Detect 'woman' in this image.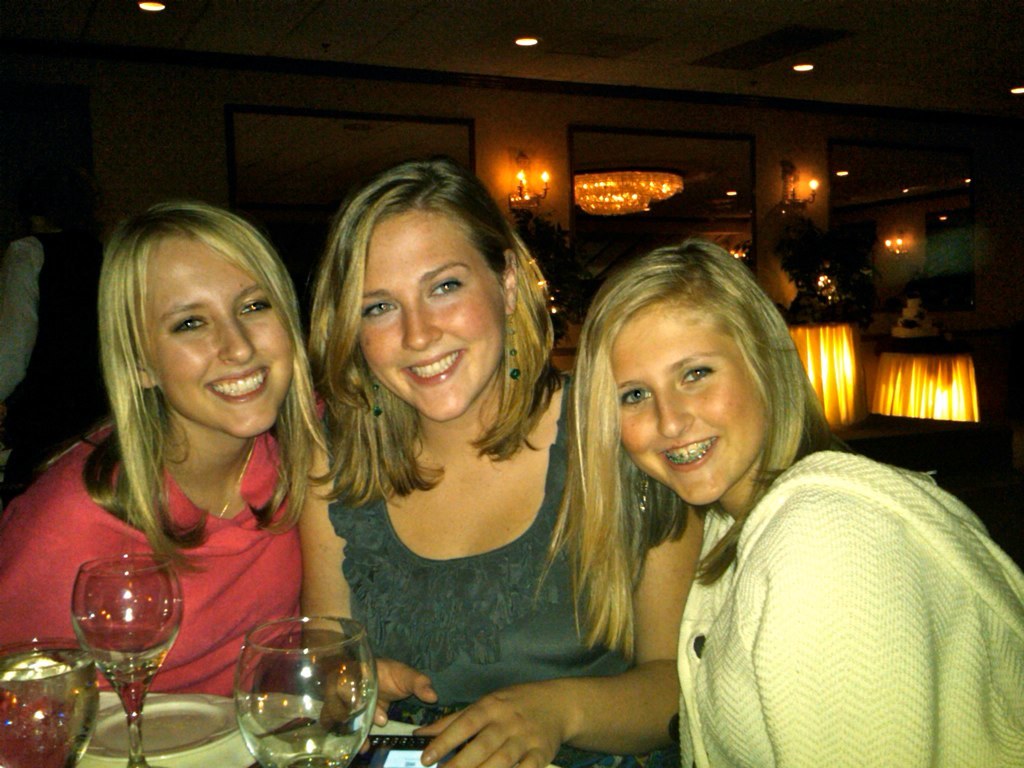
Detection: 544 250 994 767.
